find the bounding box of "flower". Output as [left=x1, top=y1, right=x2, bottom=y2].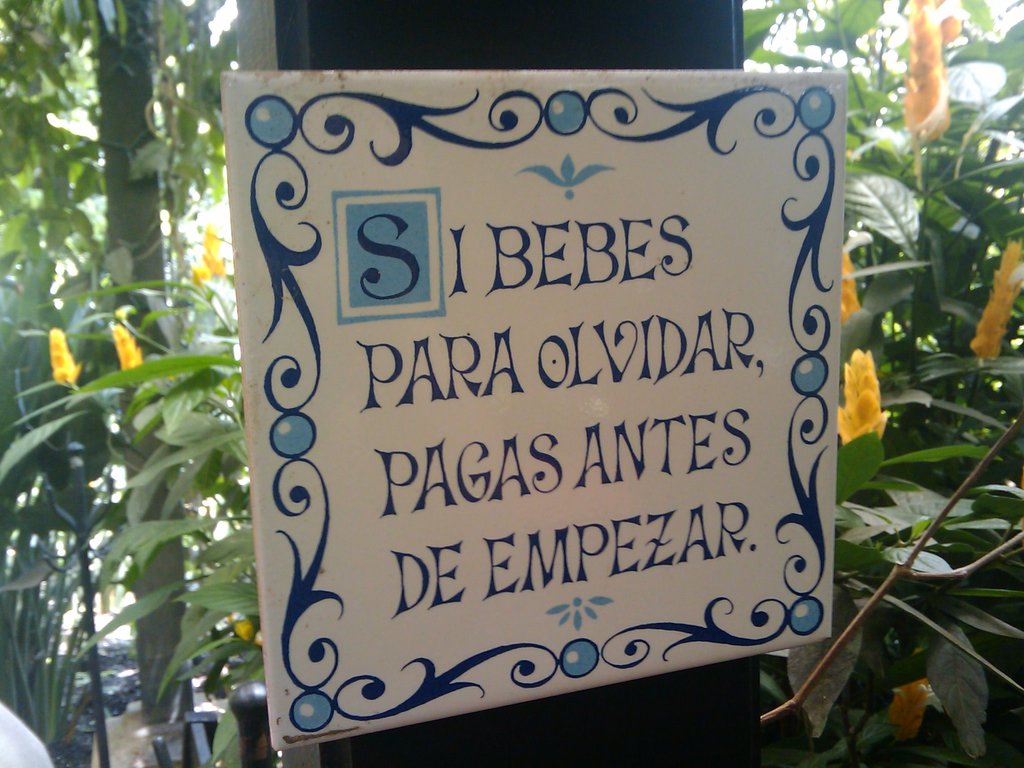
[left=903, top=0, right=956, bottom=148].
